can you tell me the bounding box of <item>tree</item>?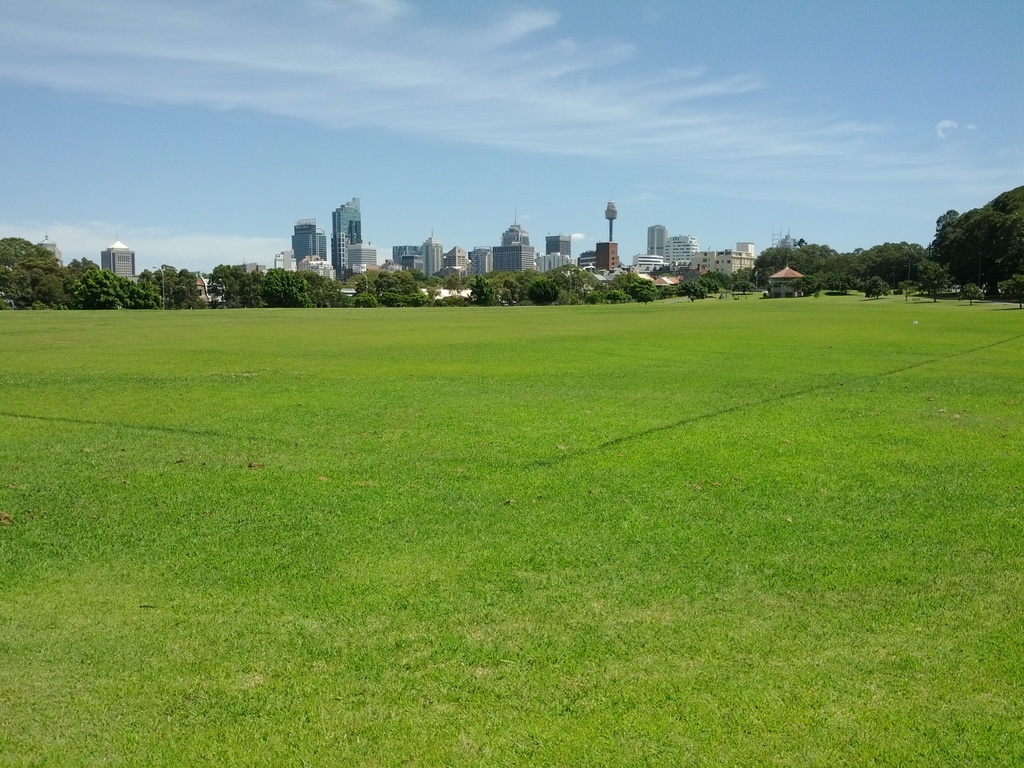
[x1=33, y1=246, x2=66, y2=308].
